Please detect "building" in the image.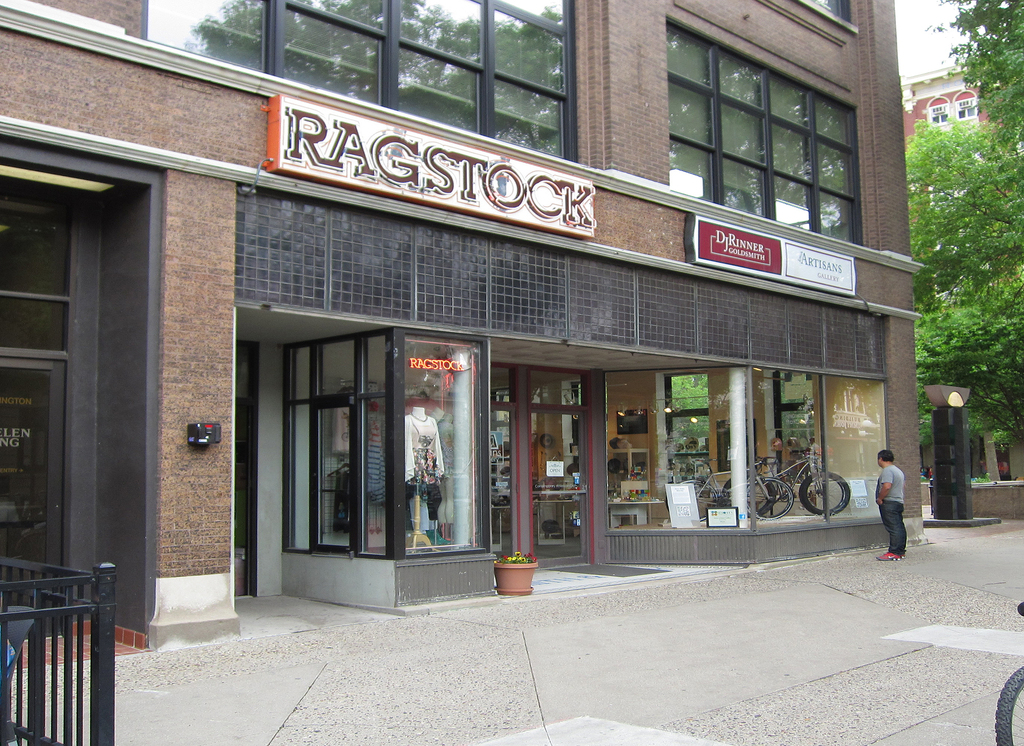
select_region(897, 63, 1023, 215).
